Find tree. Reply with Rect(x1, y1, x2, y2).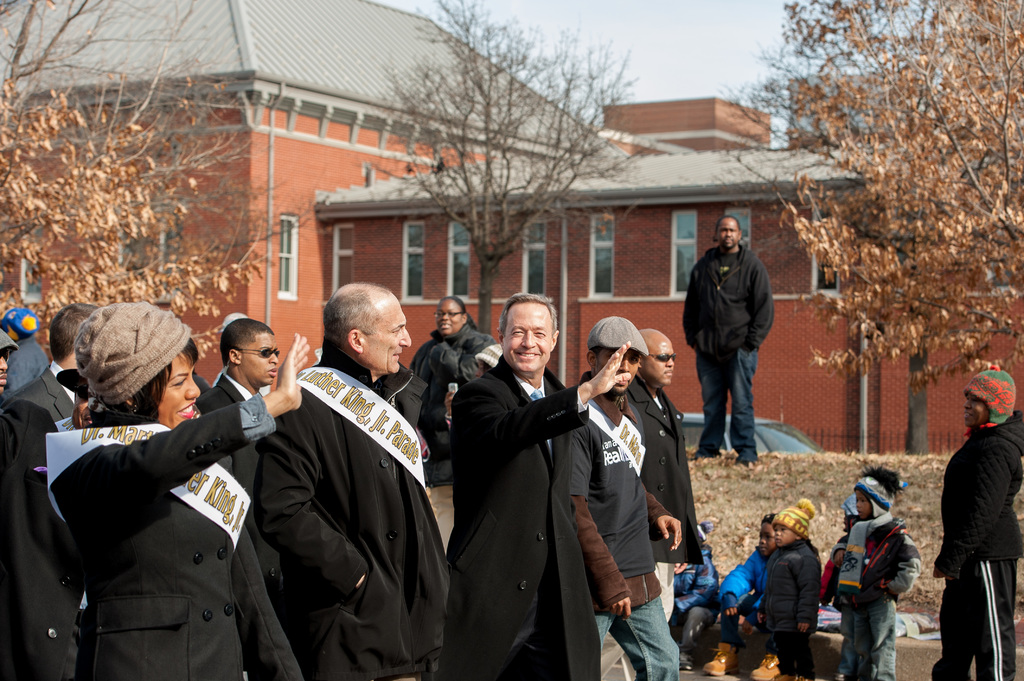
Rect(0, 0, 314, 361).
